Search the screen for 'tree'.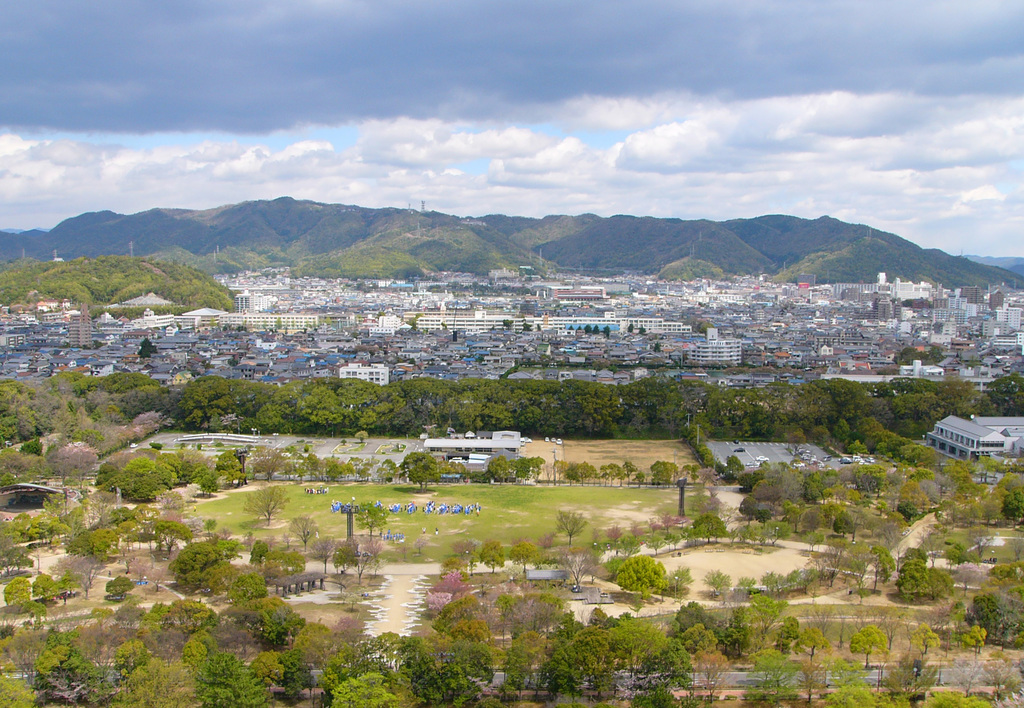
Found at box(598, 326, 610, 339).
